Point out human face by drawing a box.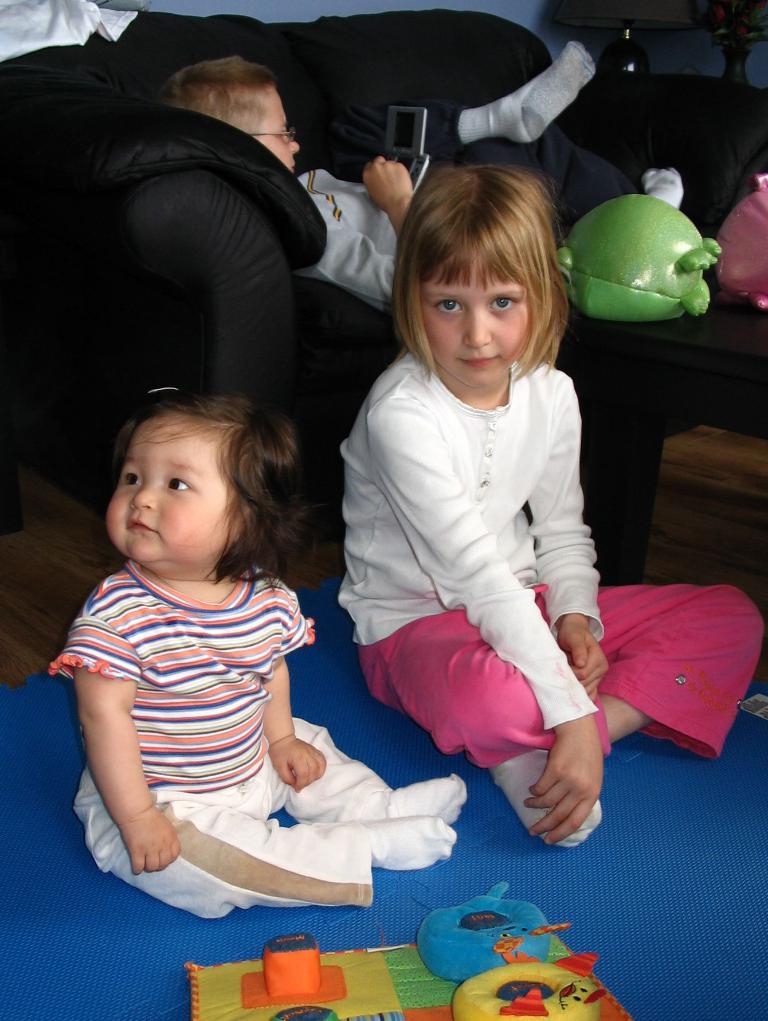
x1=257, y1=80, x2=297, y2=174.
